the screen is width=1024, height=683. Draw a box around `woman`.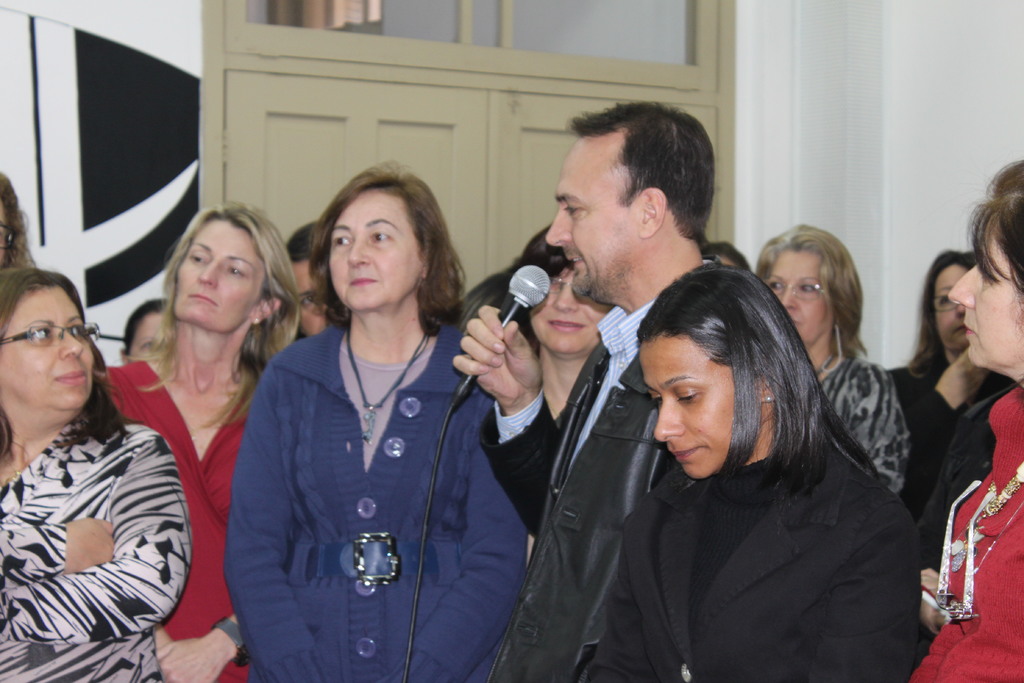
detection(508, 226, 611, 422).
